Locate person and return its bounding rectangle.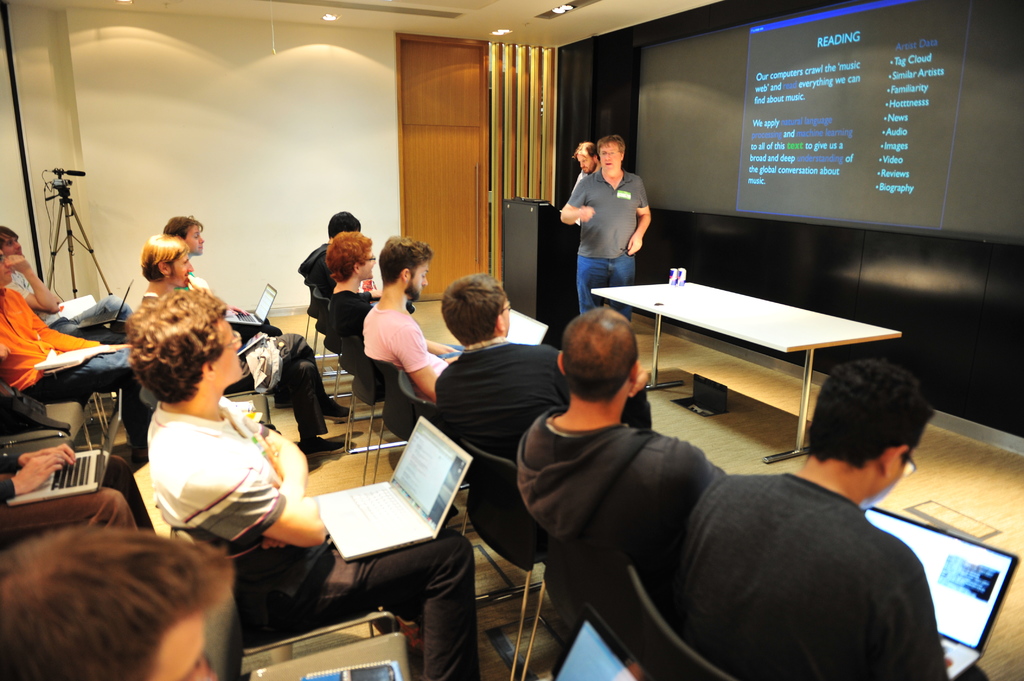
[661, 364, 985, 680].
